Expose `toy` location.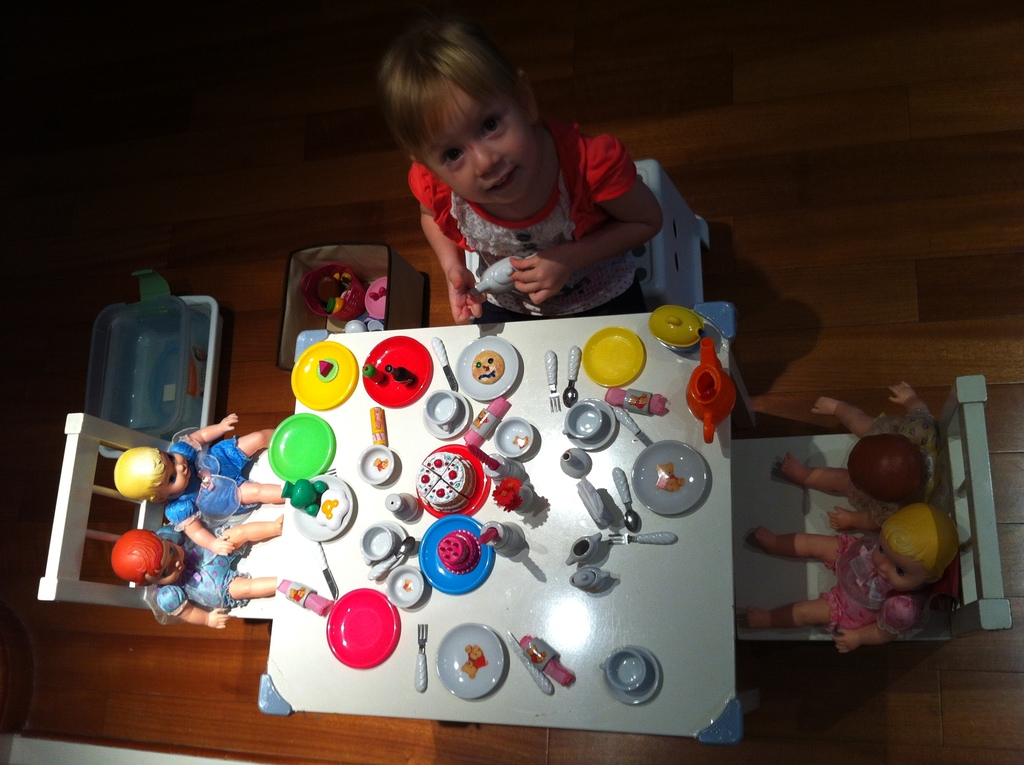
Exposed at {"x1": 567, "y1": 397, "x2": 616, "y2": 451}.
